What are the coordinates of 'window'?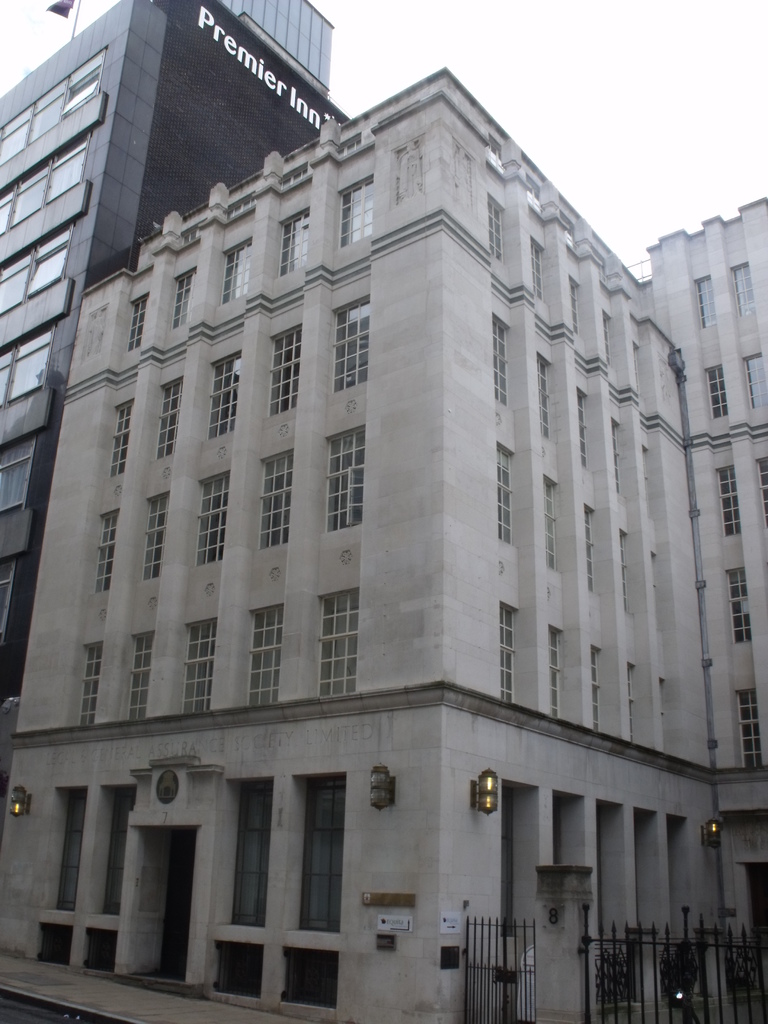
select_region(529, 239, 543, 298).
